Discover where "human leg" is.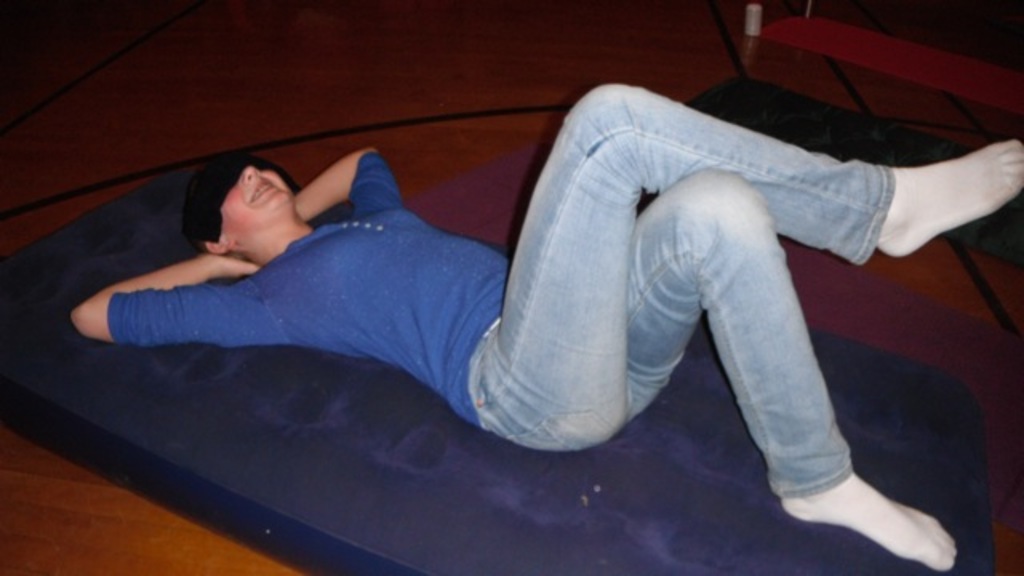
Discovered at 474:78:1022:443.
